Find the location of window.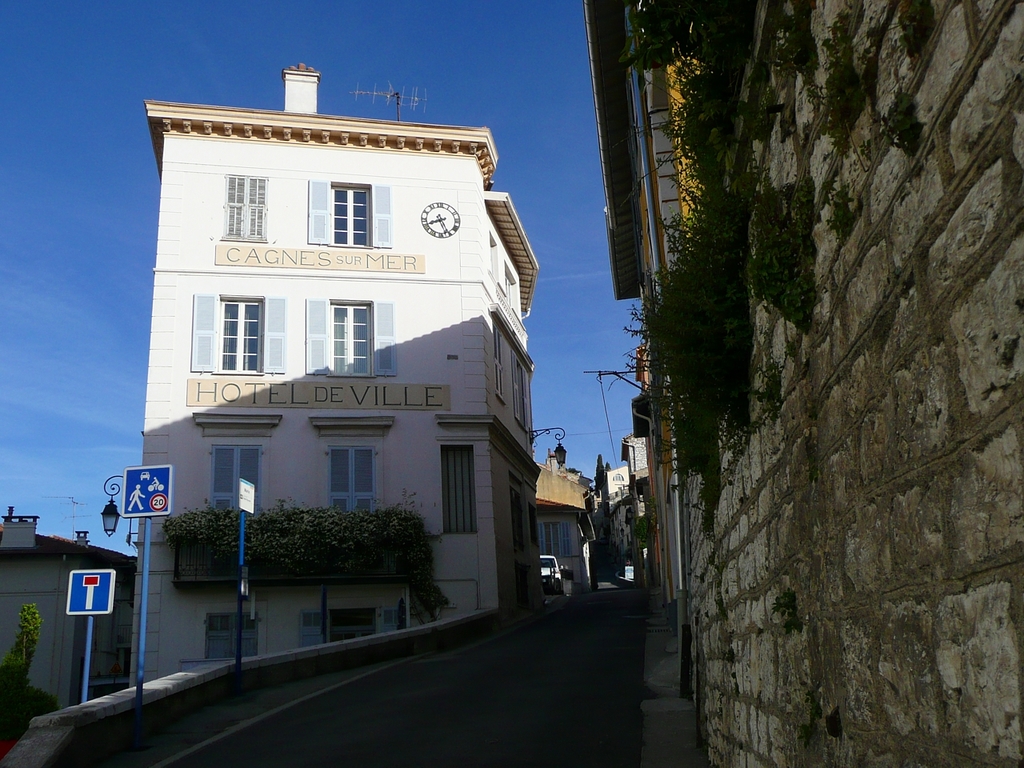
Location: detection(206, 610, 262, 662).
